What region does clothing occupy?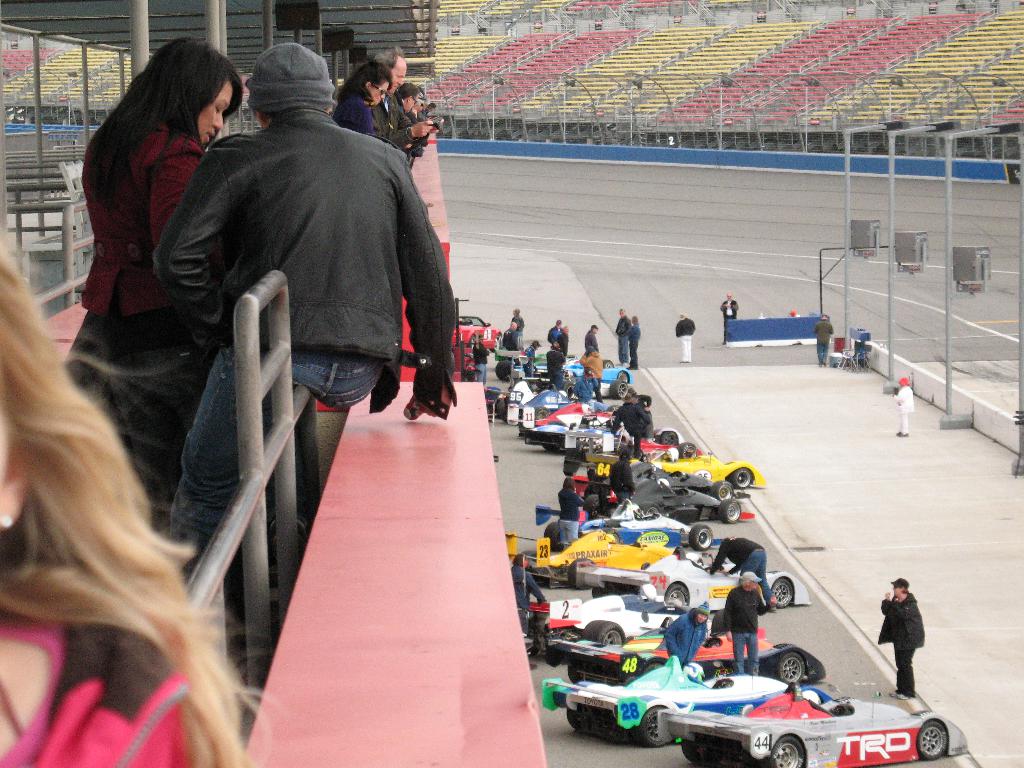
[left=628, top=404, right=652, bottom=444].
